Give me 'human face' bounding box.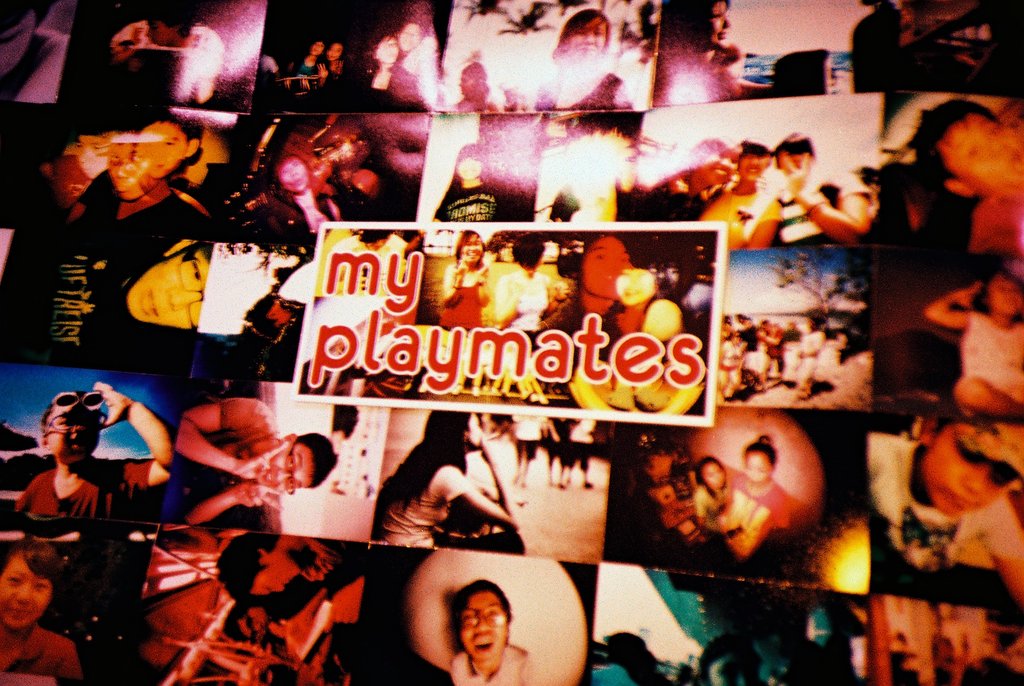
x1=697, y1=457, x2=724, y2=490.
